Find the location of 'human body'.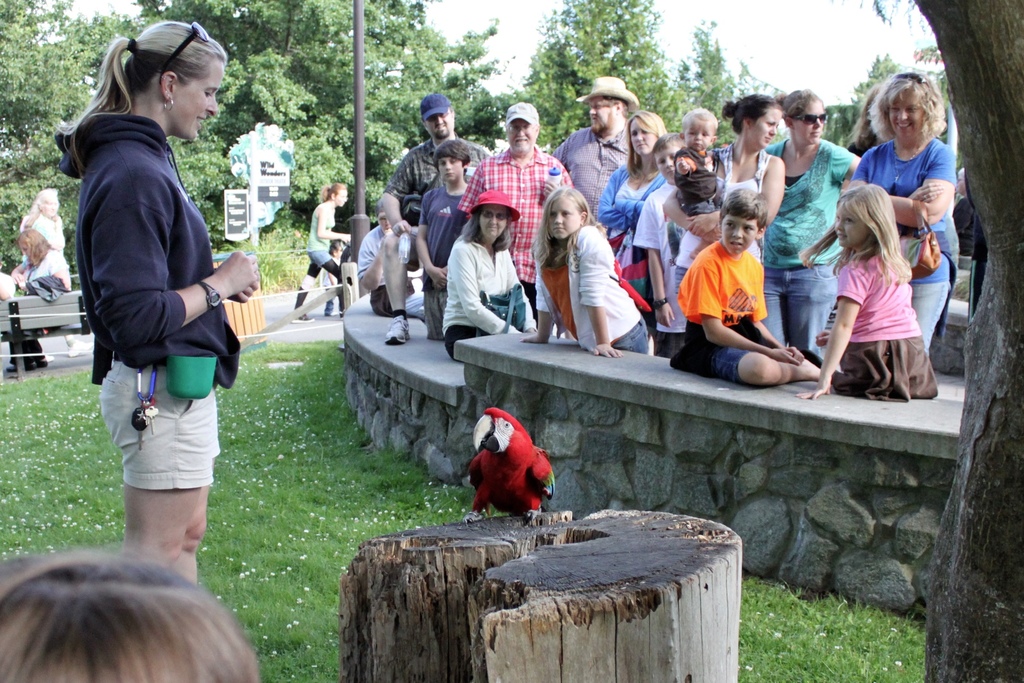
Location: select_region(378, 133, 486, 345).
